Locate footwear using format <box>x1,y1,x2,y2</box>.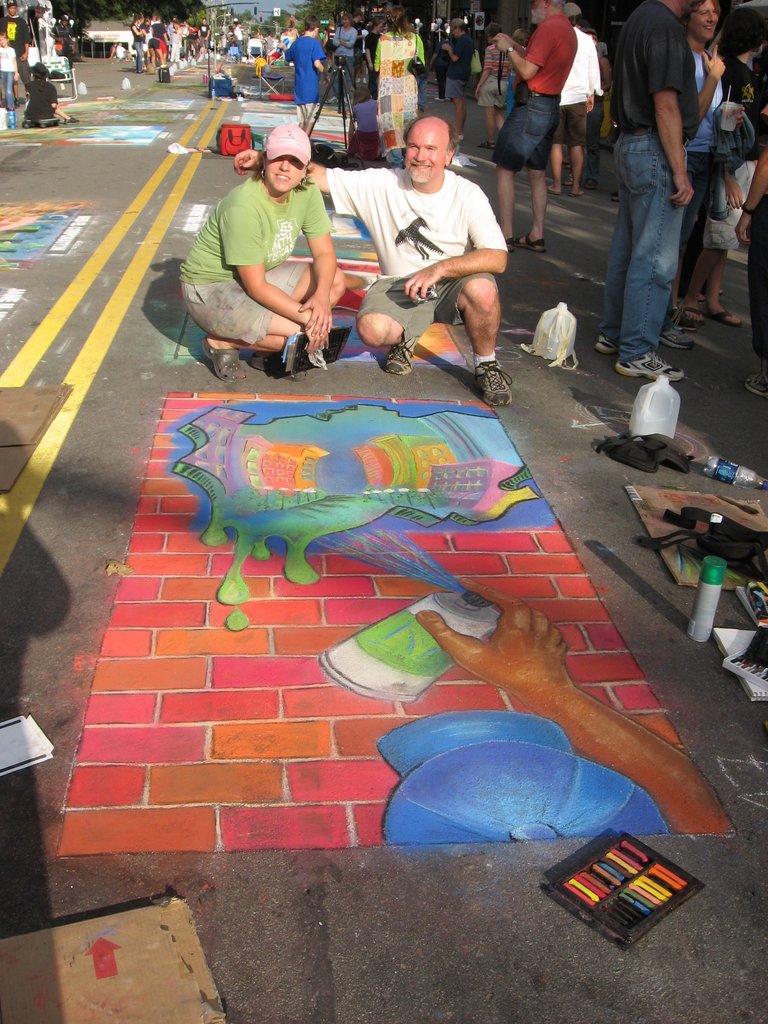
<box>477,140,494,150</box>.
